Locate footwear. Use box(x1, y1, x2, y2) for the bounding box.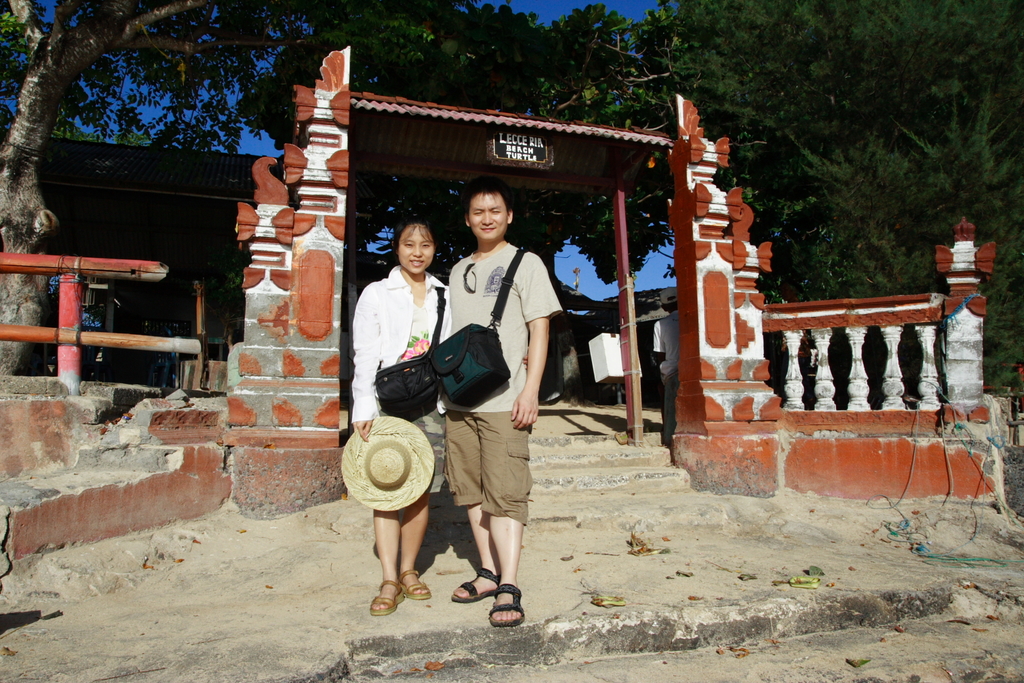
box(365, 564, 427, 627).
